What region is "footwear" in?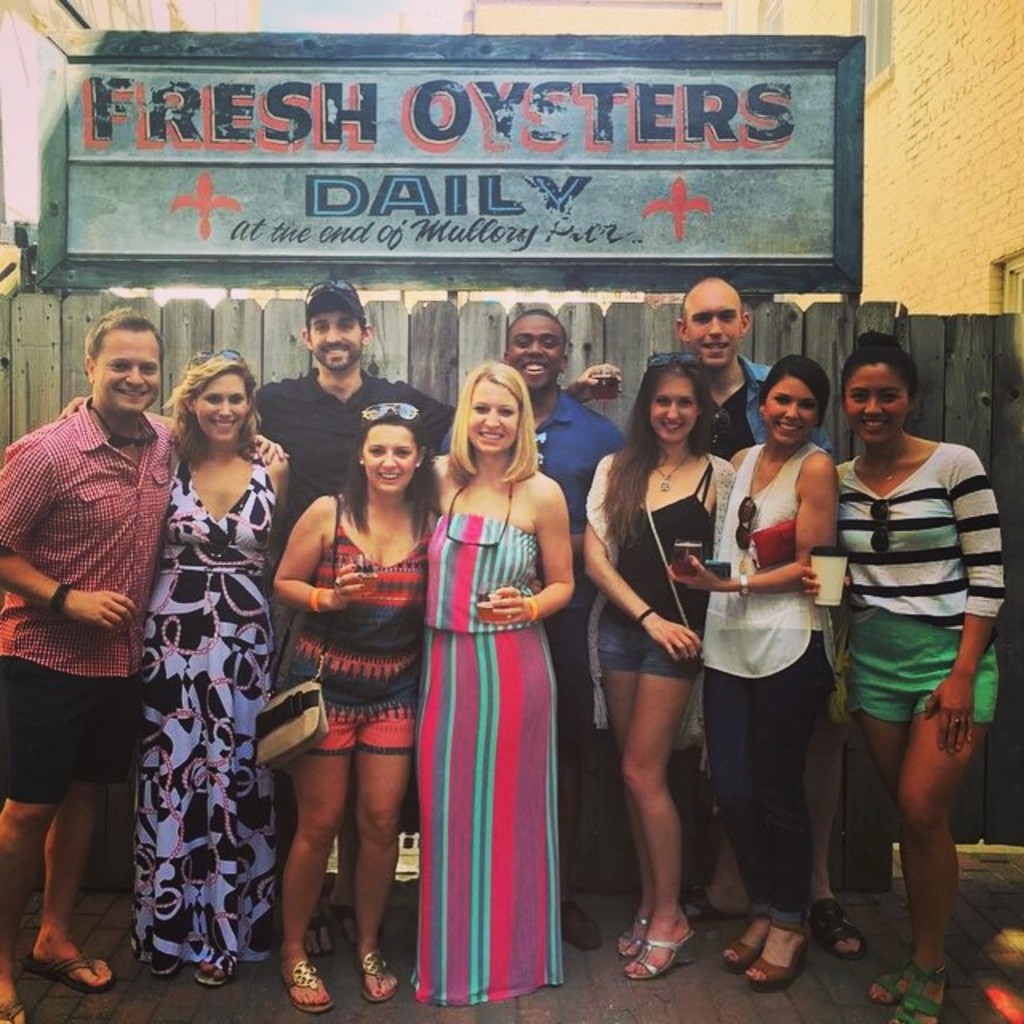
0,995,24,1022.
